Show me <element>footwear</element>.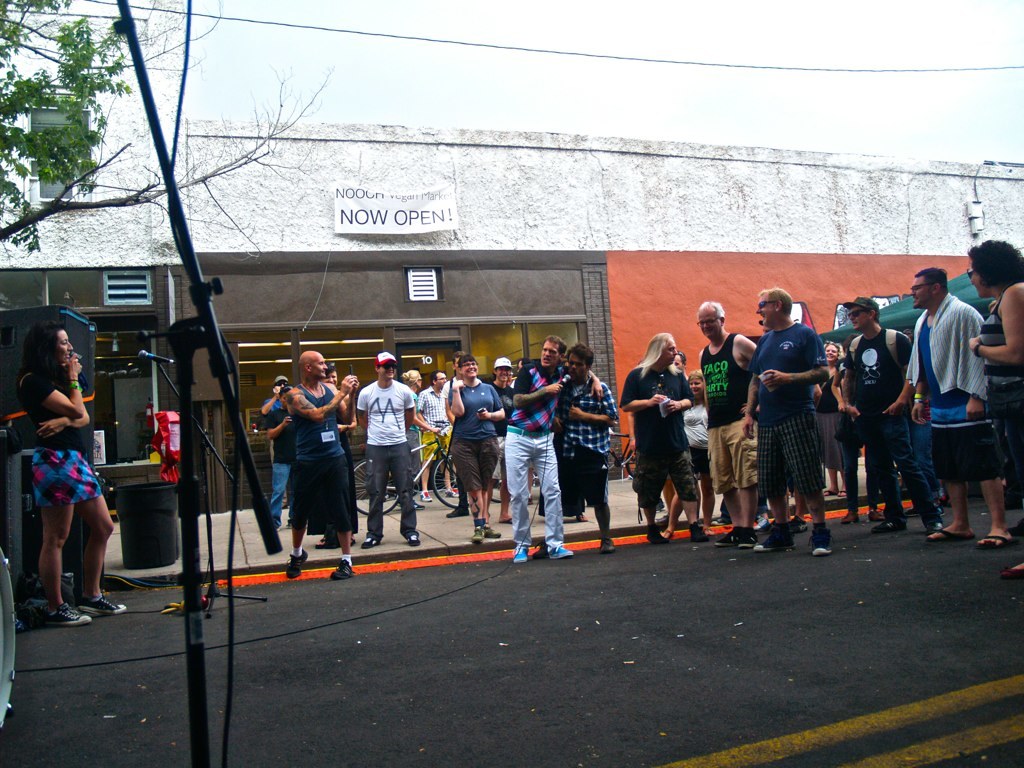
<element>footwear</element> is here: select_region(661, 529, 672, 540).
